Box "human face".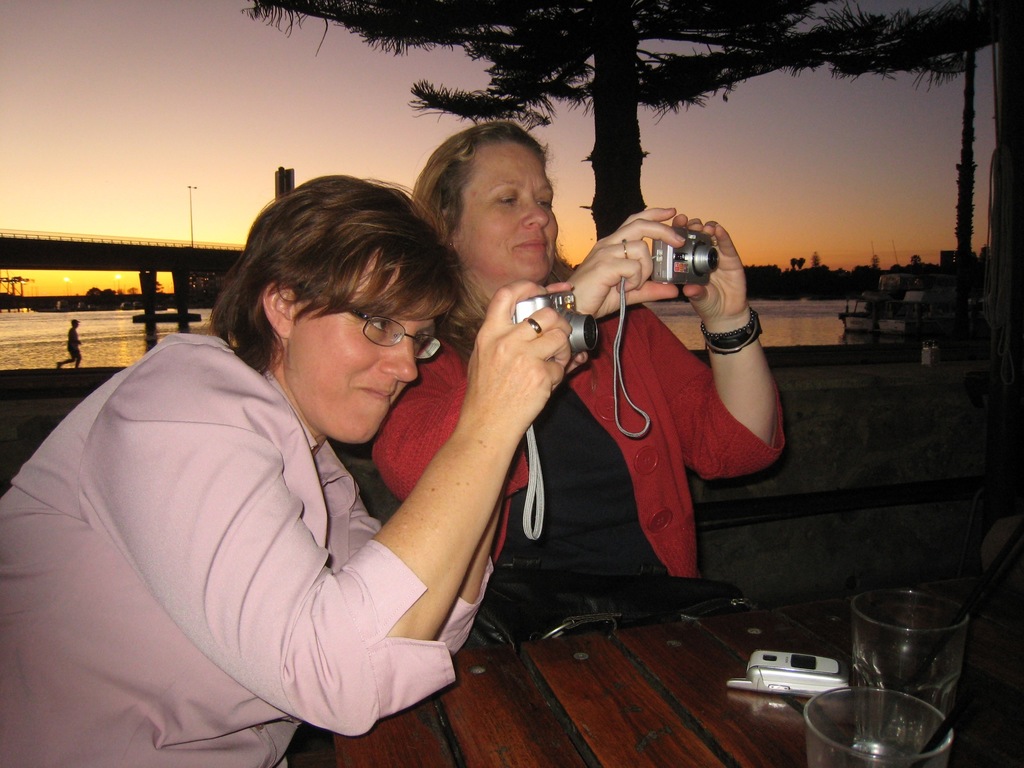
locate(453, 135, 584, 296).
